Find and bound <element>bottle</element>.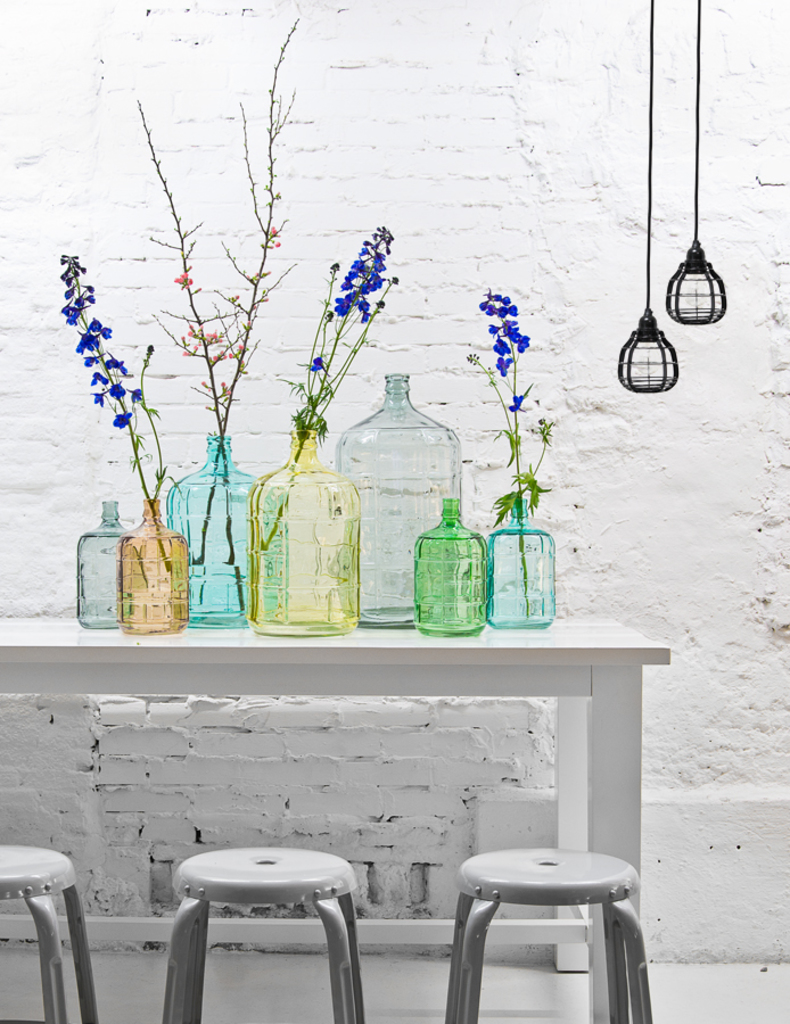
Bound: locate(73, 503, 142, 619).
